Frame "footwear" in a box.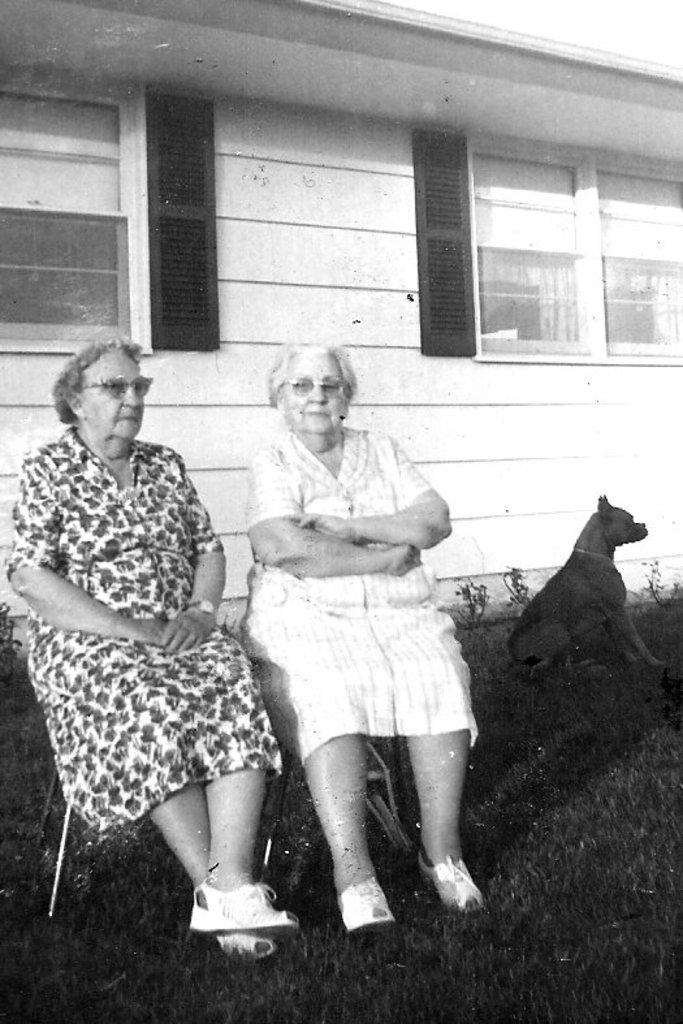
(187,874,298,933).
